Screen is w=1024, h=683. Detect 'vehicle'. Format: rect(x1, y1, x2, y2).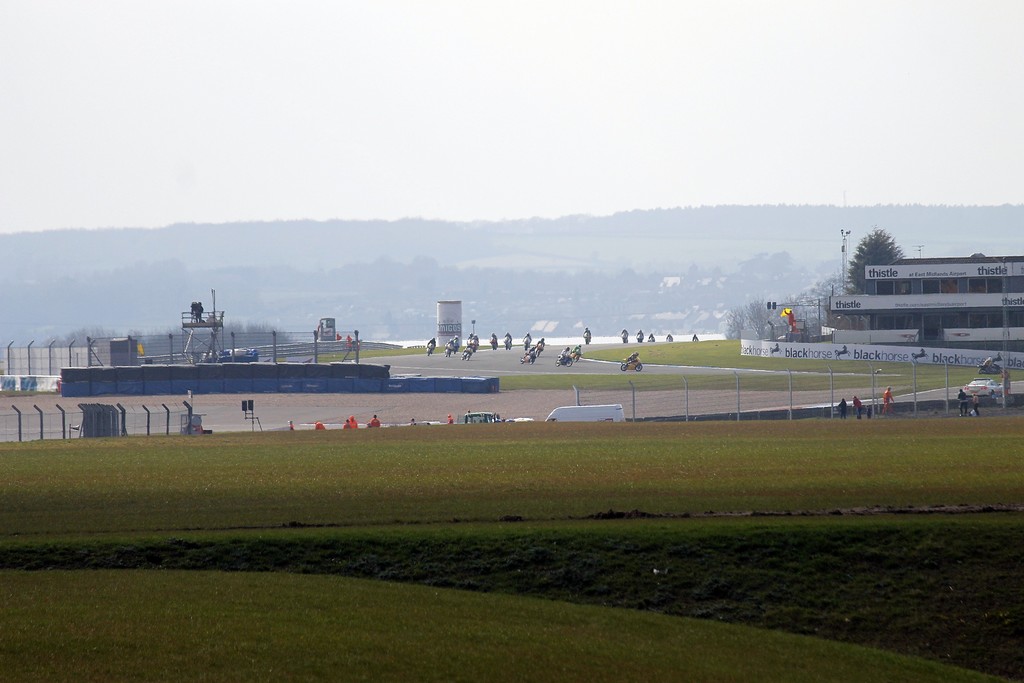
rect(662, 330, 675, 340).
